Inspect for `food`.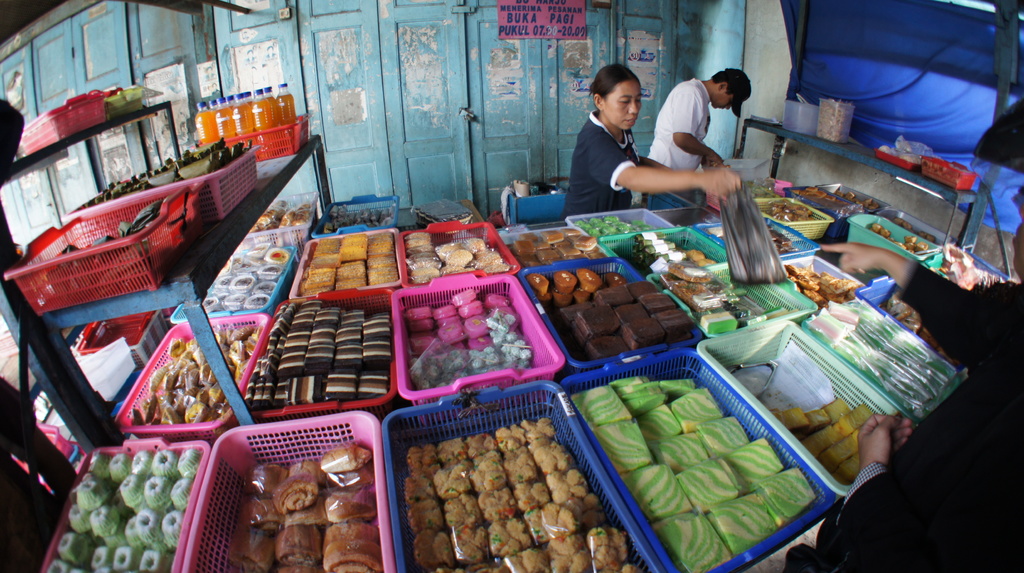
Inspection: 203, 240, 294, 312.
